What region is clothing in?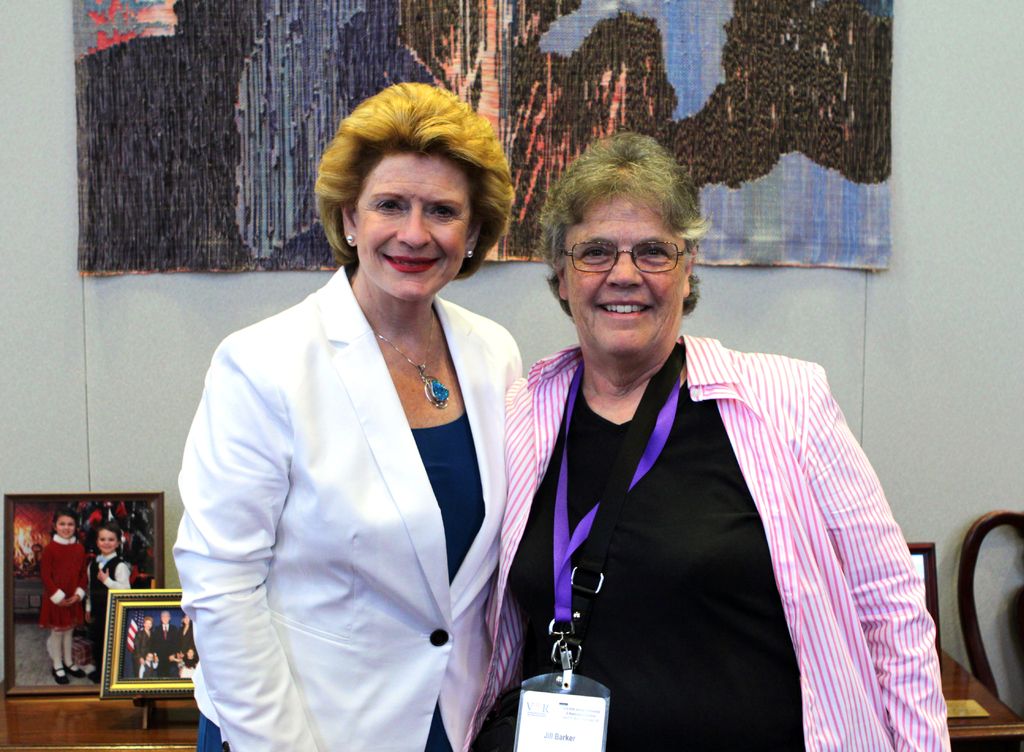
locate(510, 301, 932, 742).
